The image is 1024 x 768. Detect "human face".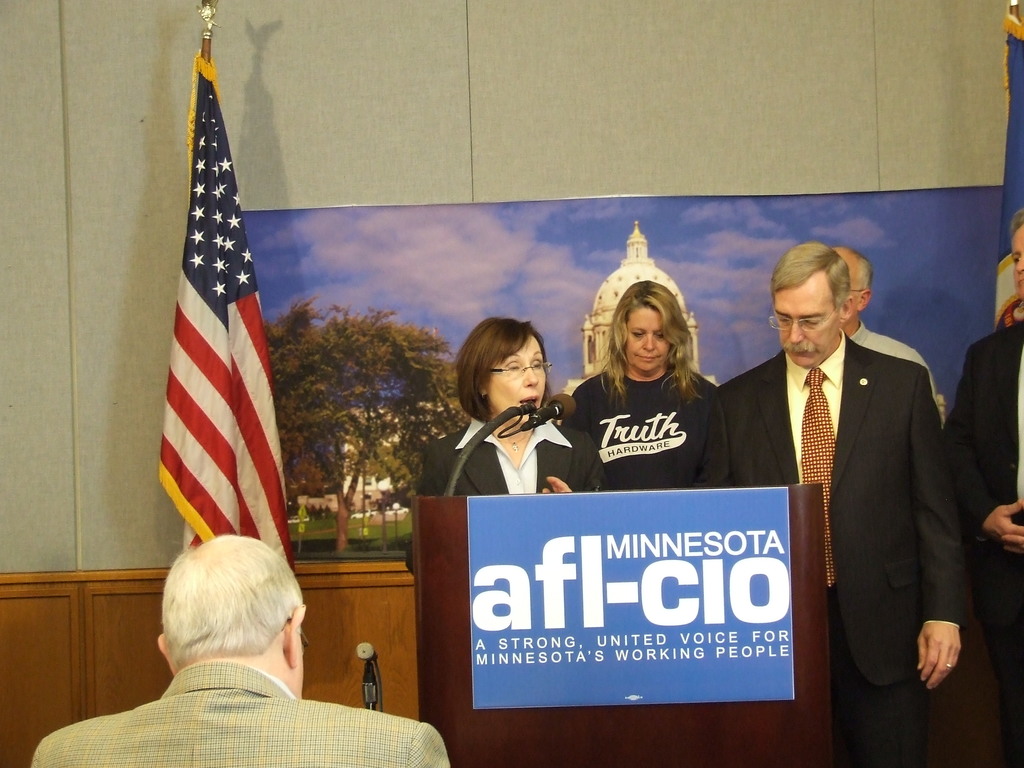
Detection: region(1013, 227, 1023, 294).
